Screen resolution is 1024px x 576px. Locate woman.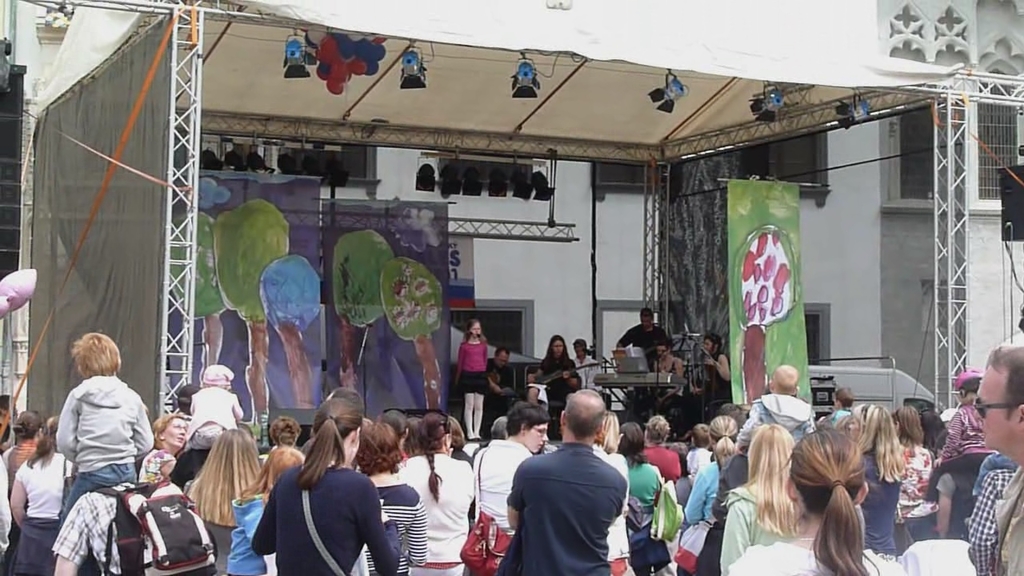
650 341 684 417.
